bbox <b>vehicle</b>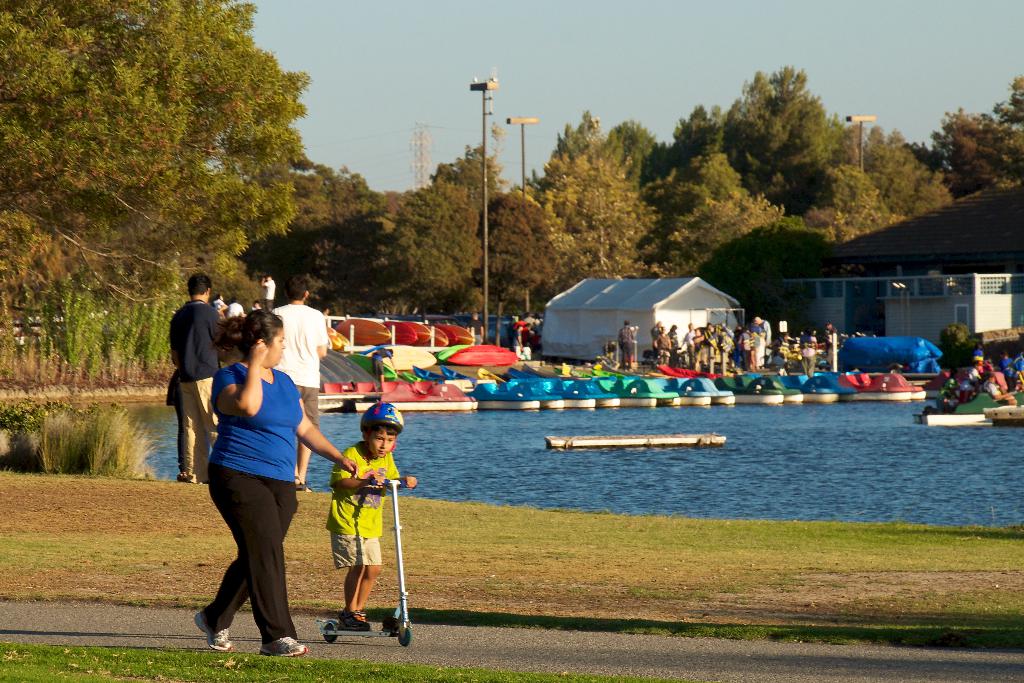
983, 388, 1023, 425
